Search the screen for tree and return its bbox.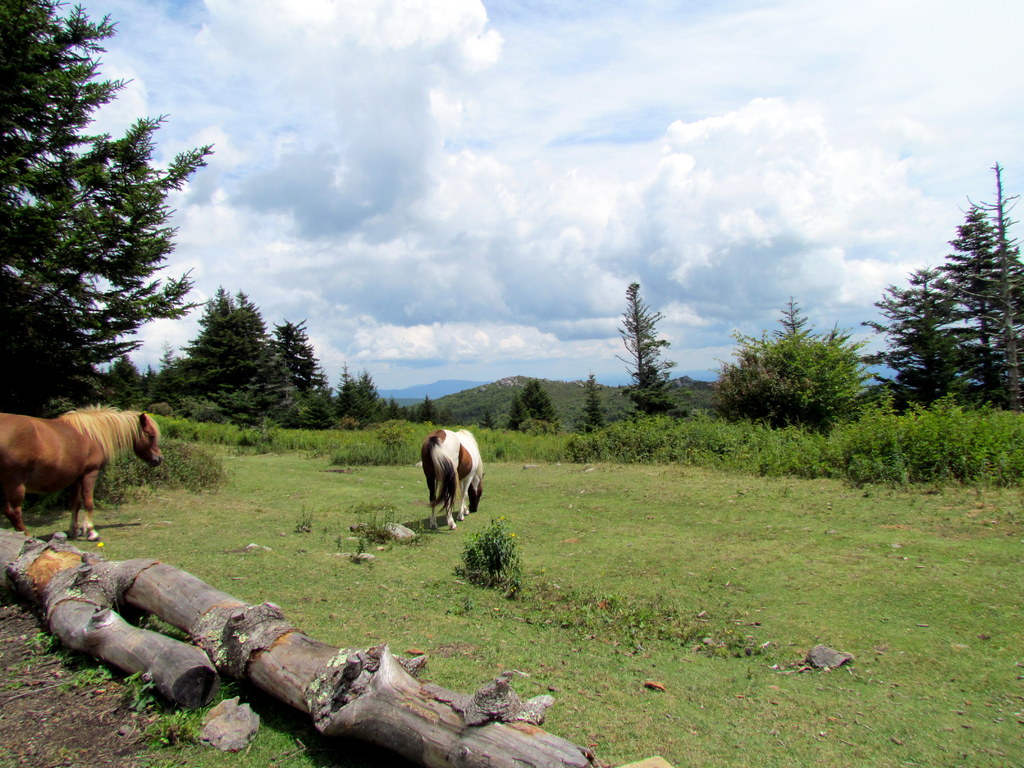
Found: [730, 291, 874, 398].
